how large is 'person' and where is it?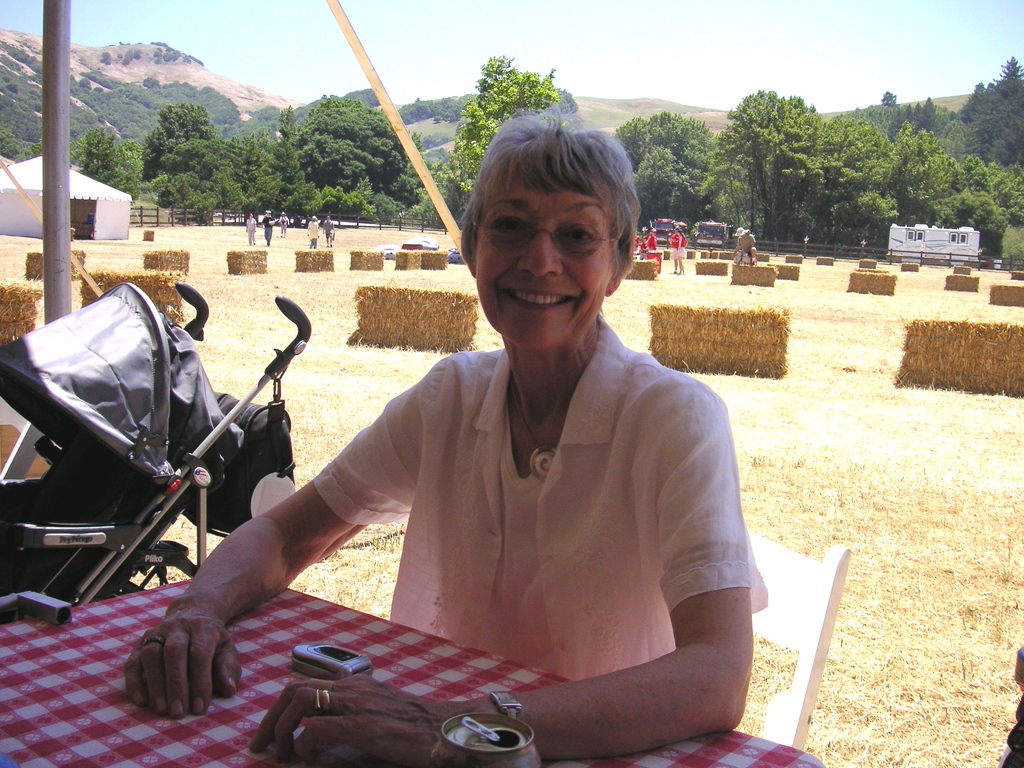
Bounding box: box(262, 212, 275, 248).
